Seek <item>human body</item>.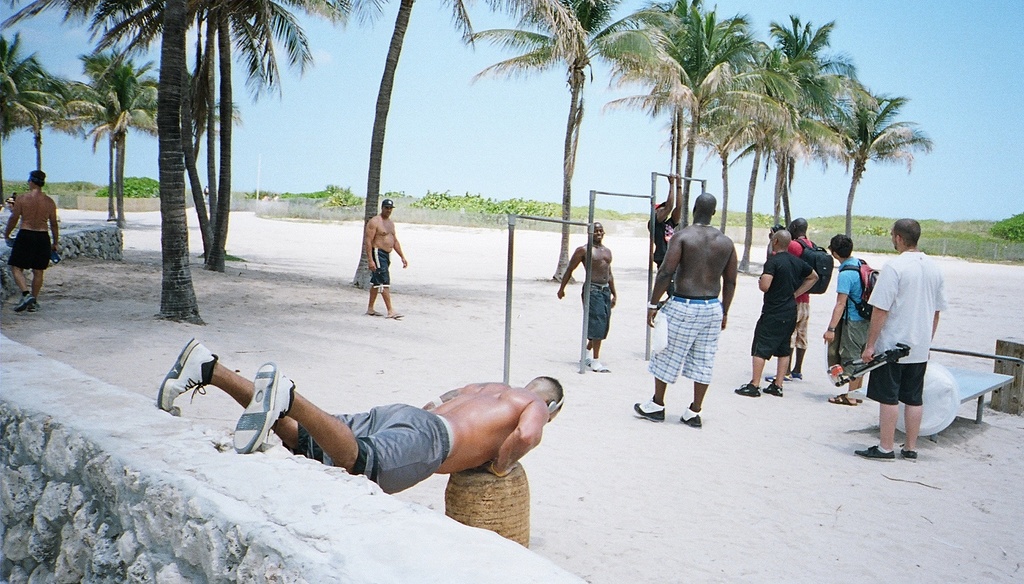
bbox=(160, 336, 563, 498).
